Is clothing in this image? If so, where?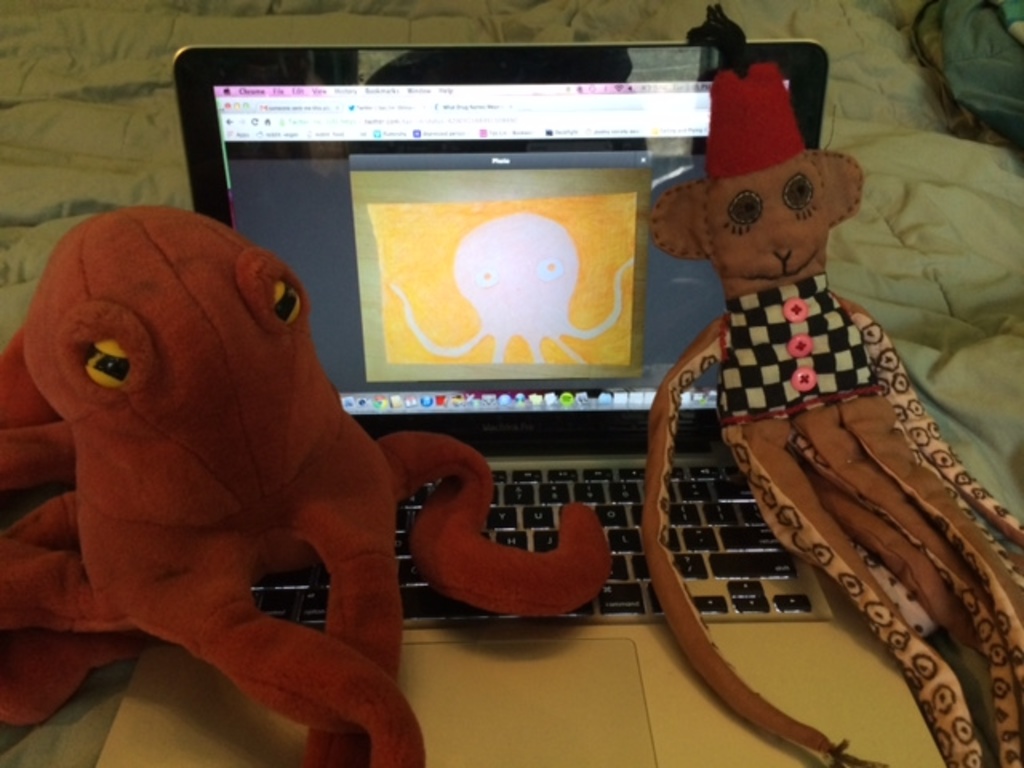
Yes, at 706/248/914/459.
